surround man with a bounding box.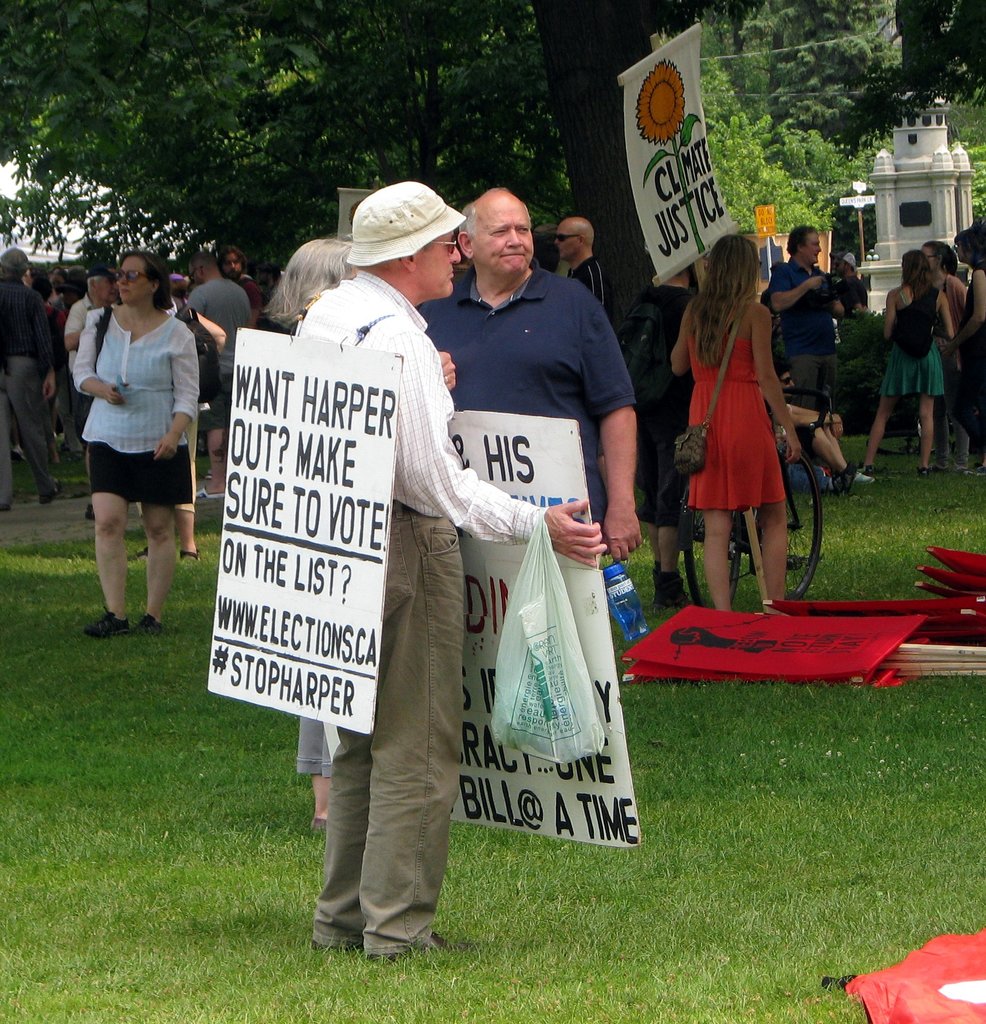
{"left": 305, "top": 190, "right": 639, "bottom": 816}.
